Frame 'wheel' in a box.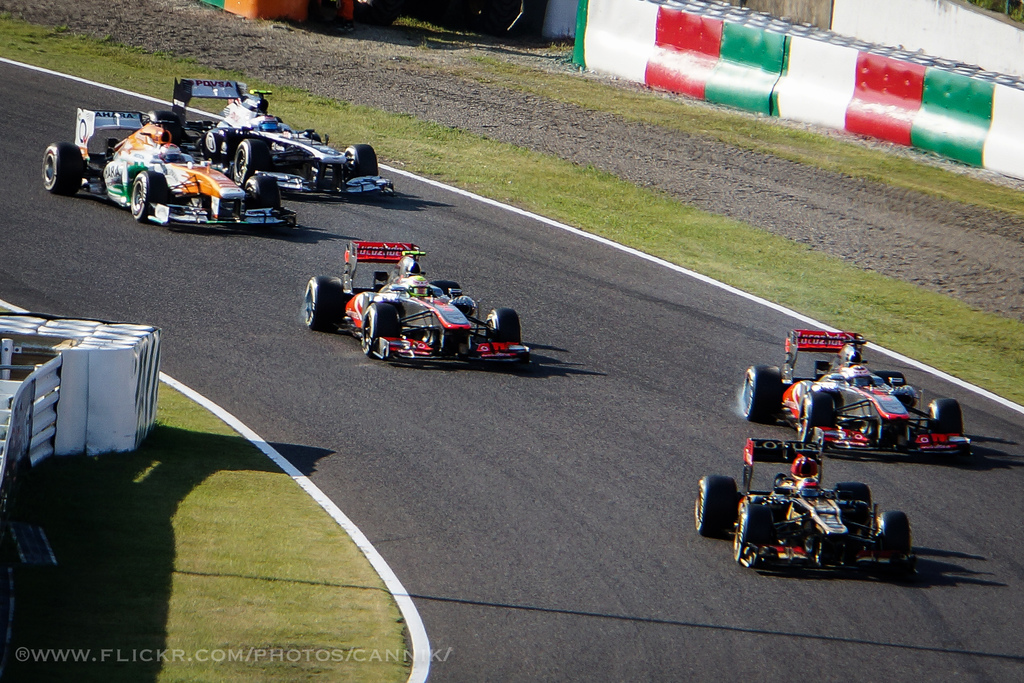
select_region(129, 162, 166, 220).
